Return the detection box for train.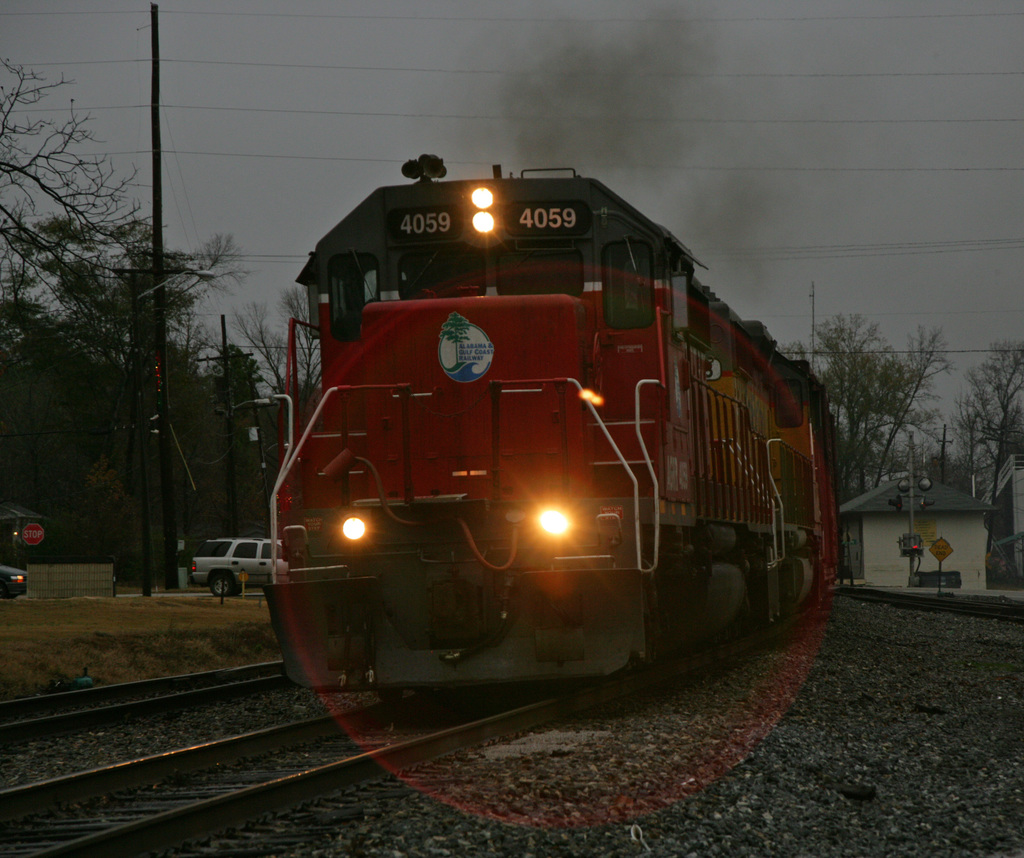
(234, 148, 843, 688).
